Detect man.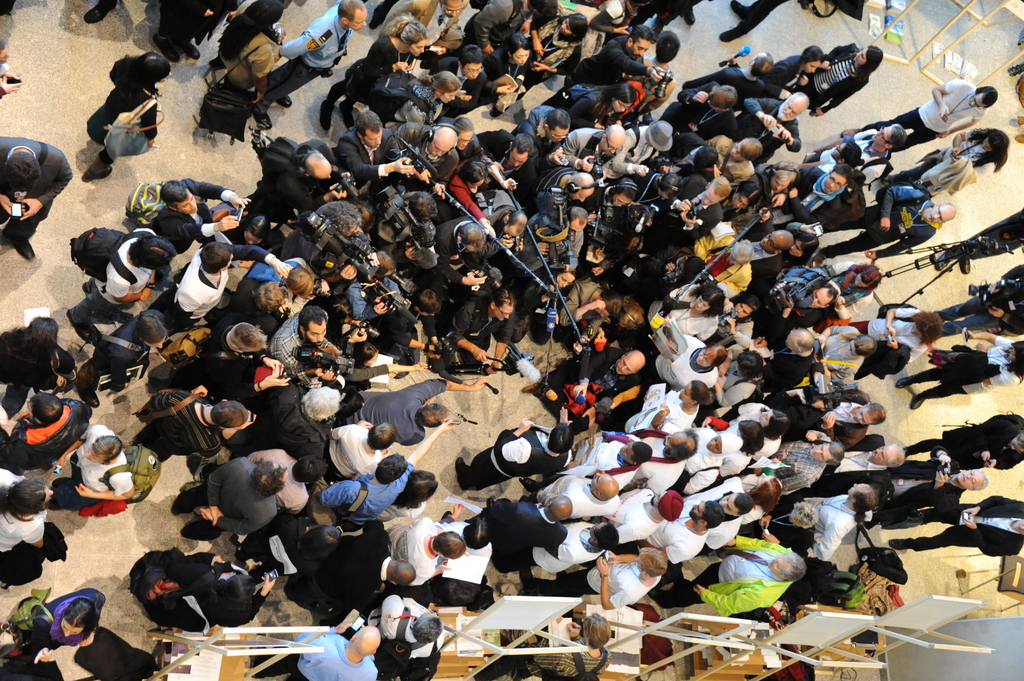
Detected at Rect(873, 440, 989, 520).
